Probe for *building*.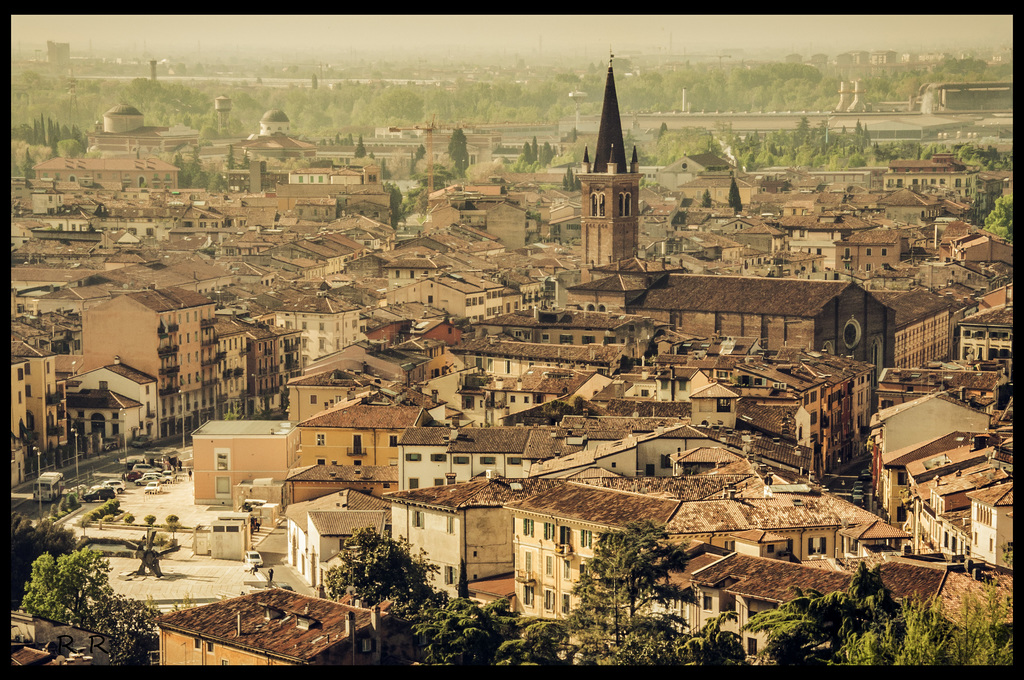
Probe result: detection(284, 465, 397, 506).
